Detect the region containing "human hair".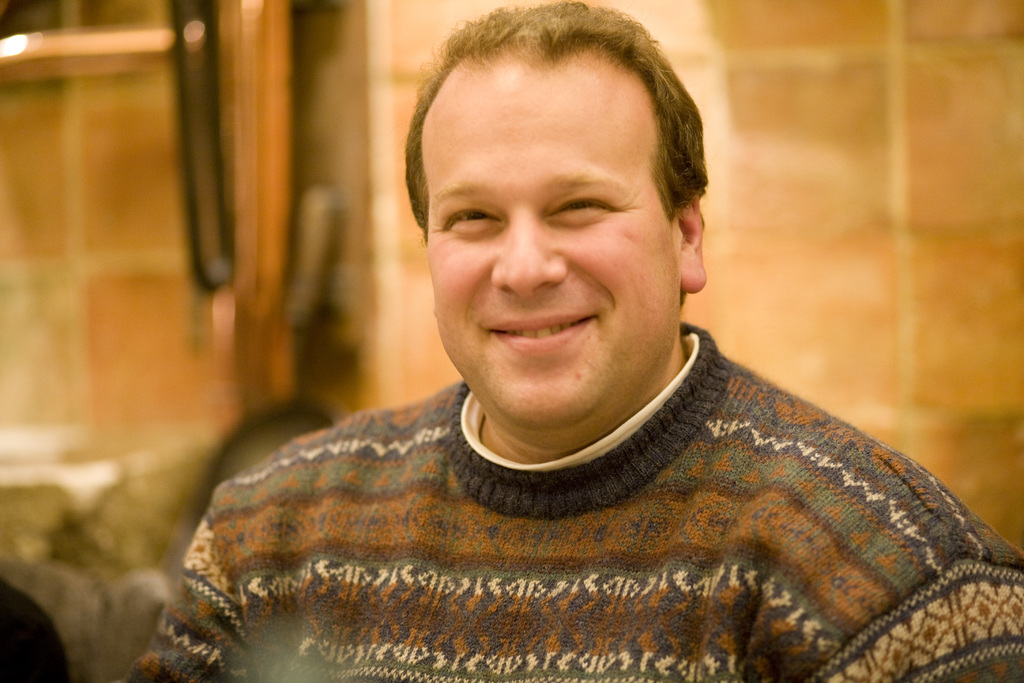
l=405, t=8, r=704, b=267.
